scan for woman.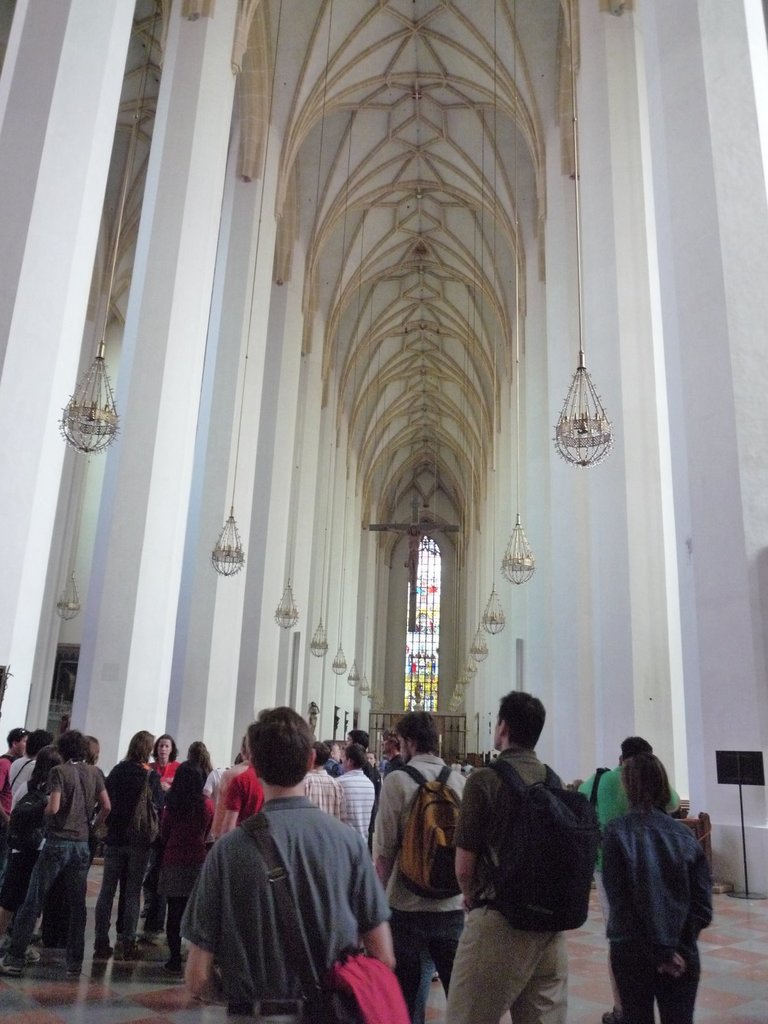
Scan result: (left=145, top=728, right=177, bottom=791).
